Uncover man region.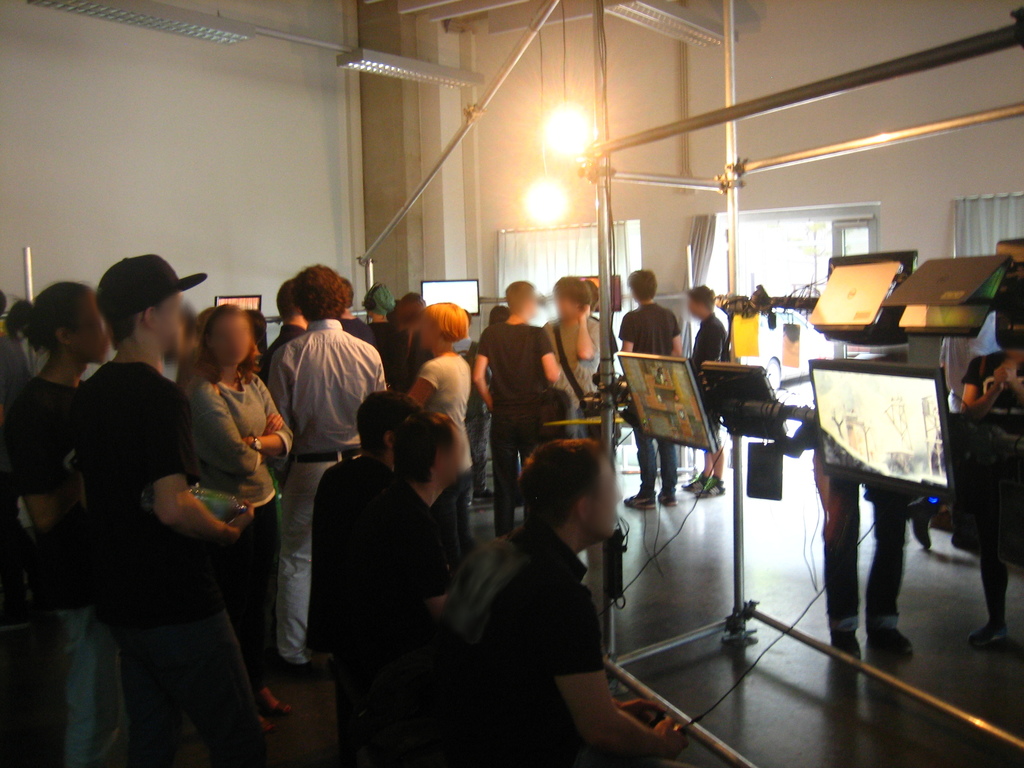
Uncovered: 441 430 686 767.
